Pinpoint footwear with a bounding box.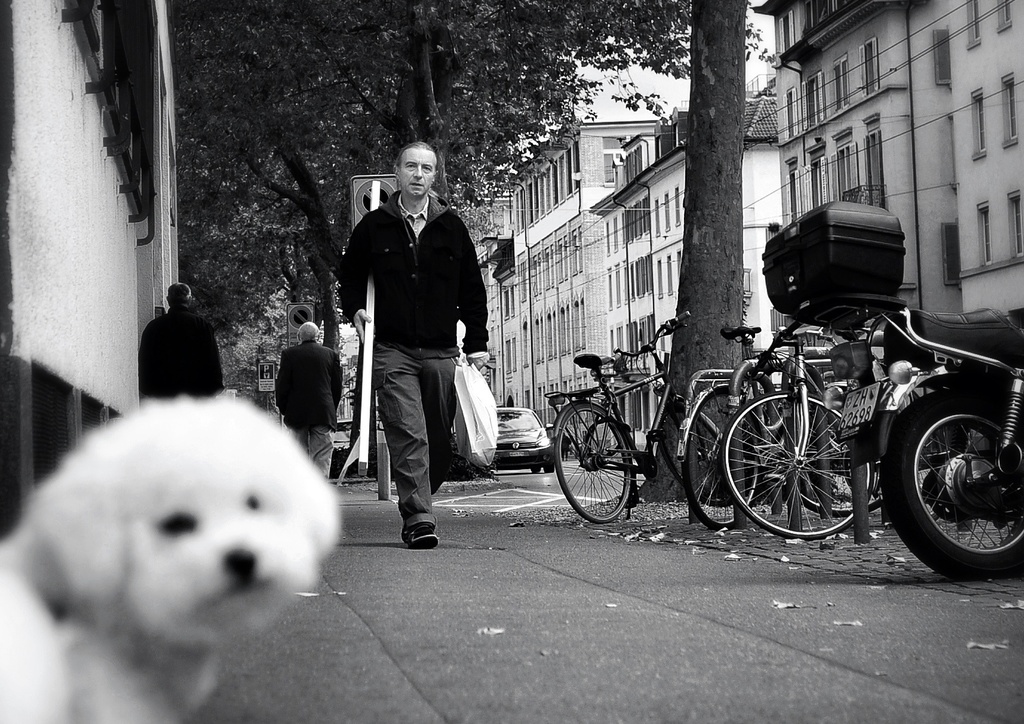
x1=400, y1=519, x2=442, y2=548.
